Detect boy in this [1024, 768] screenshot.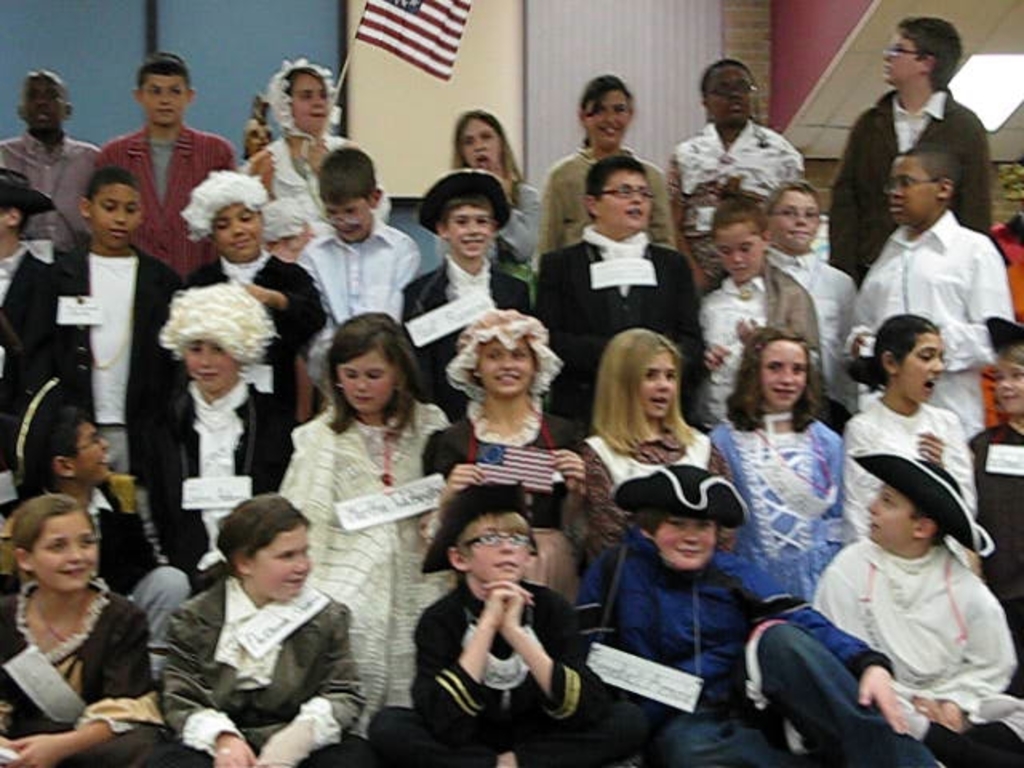
Detection: [x1=0, y1=64, x2=107, y2=274].
